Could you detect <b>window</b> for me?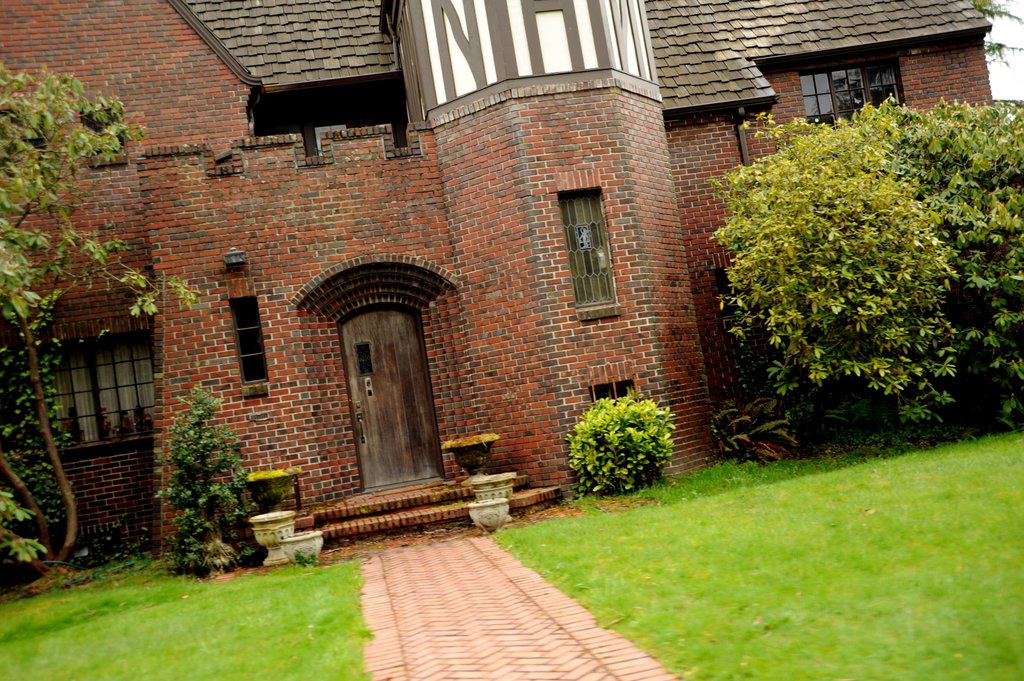
Detection result: box(44, 335, 151, 442).
